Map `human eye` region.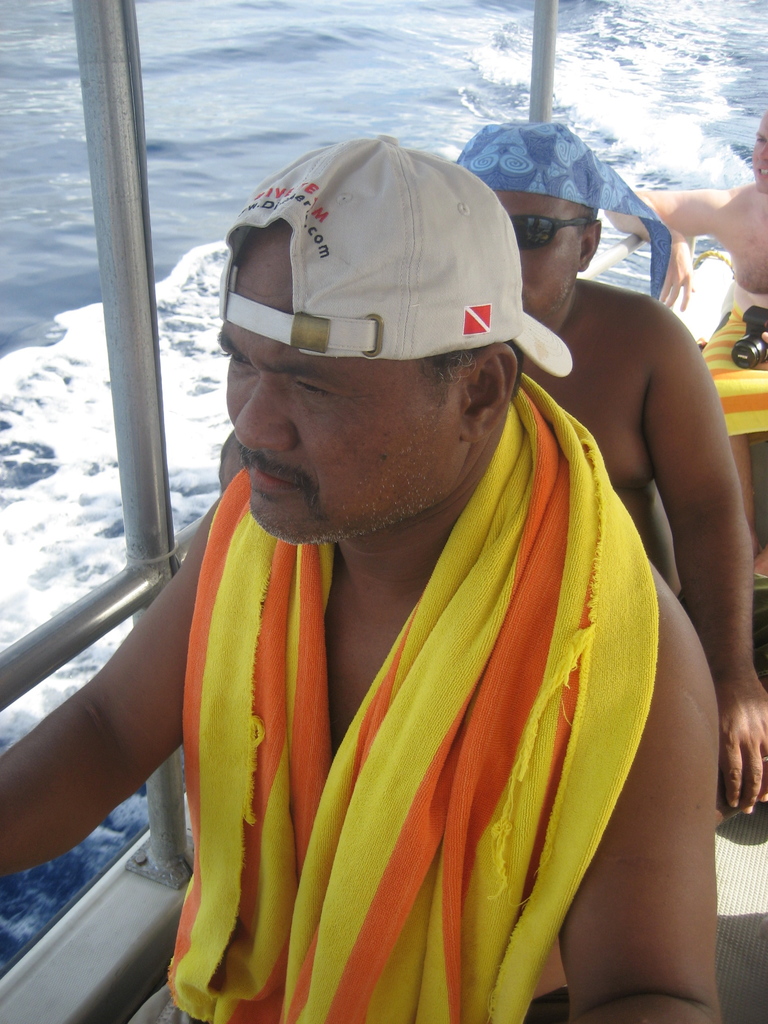
Mapped to (x1=221, y1=347, x2=252, y2=368).
